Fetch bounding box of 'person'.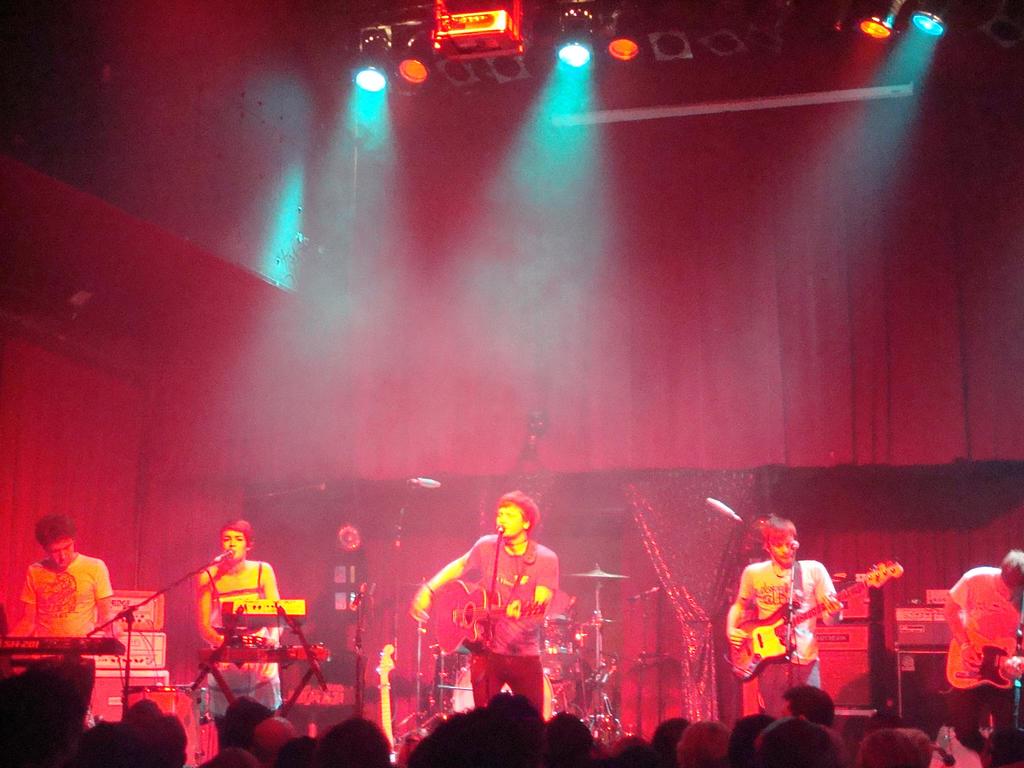
Bbox: <box>178,523,302,735</box>.
